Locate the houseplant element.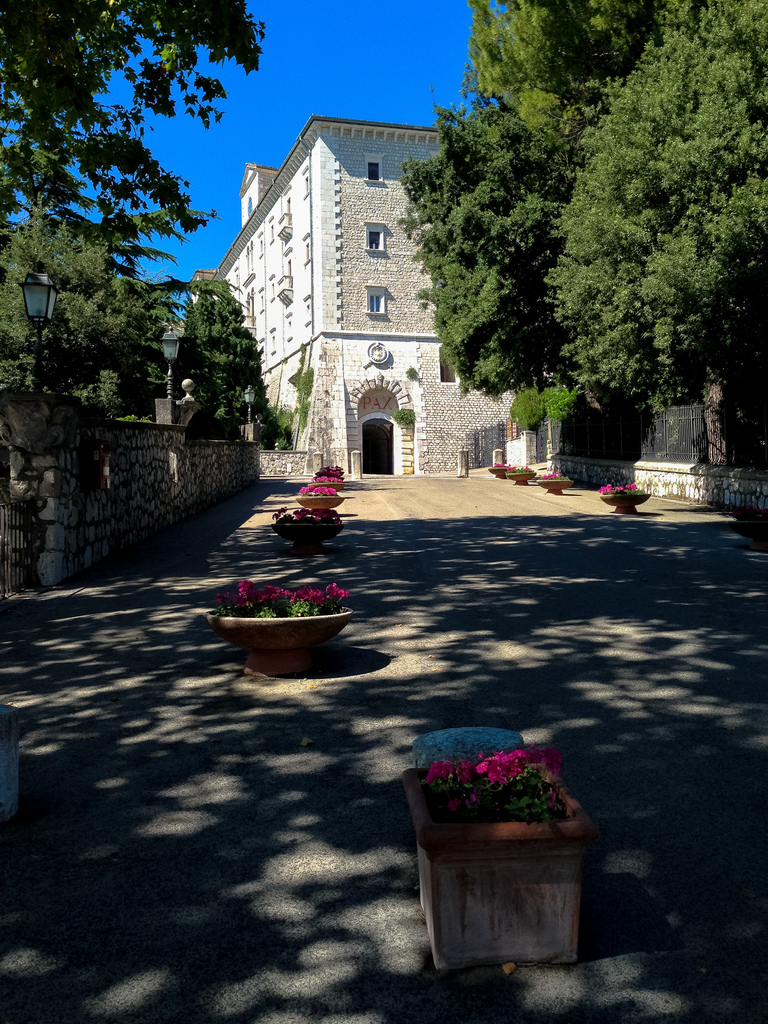
Element bbox: l=594, t=481, r=657, b=519.
